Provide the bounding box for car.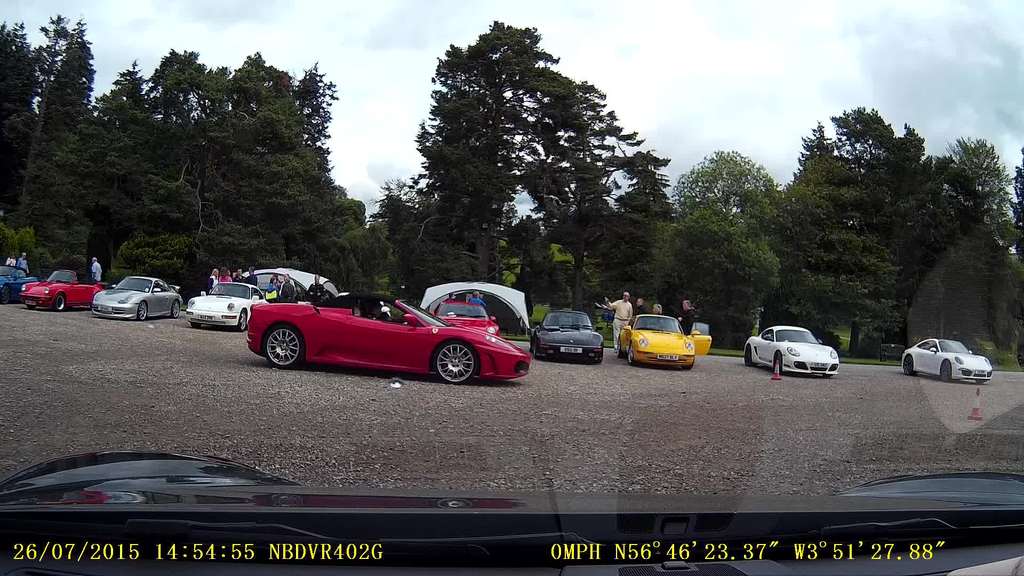
{"left": 621, "top": 316, "right": 716, "bottom": 371}.
